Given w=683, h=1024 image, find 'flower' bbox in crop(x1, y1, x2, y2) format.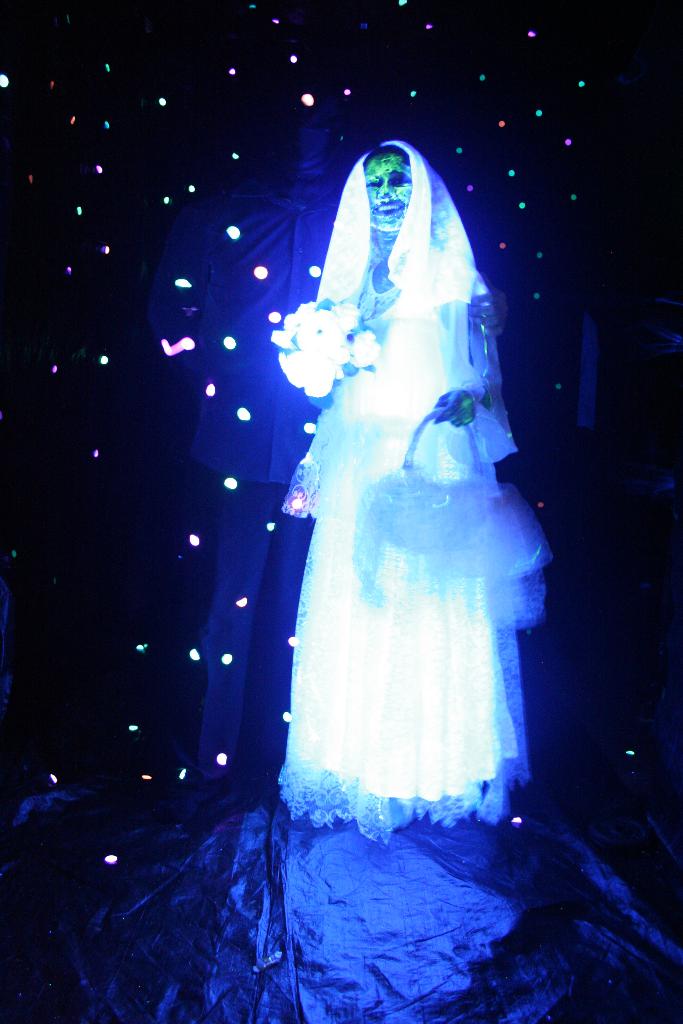
crop(350, 332, 400, 360).
